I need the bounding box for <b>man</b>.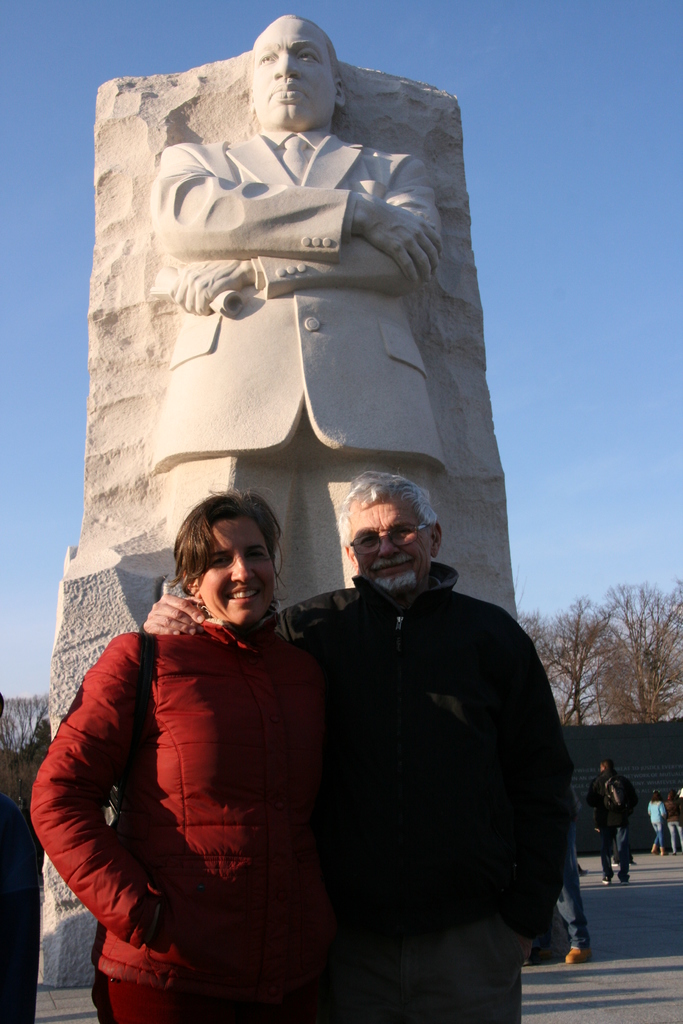
Here it is: [left=543, top=841, right=592, bottom=974].
